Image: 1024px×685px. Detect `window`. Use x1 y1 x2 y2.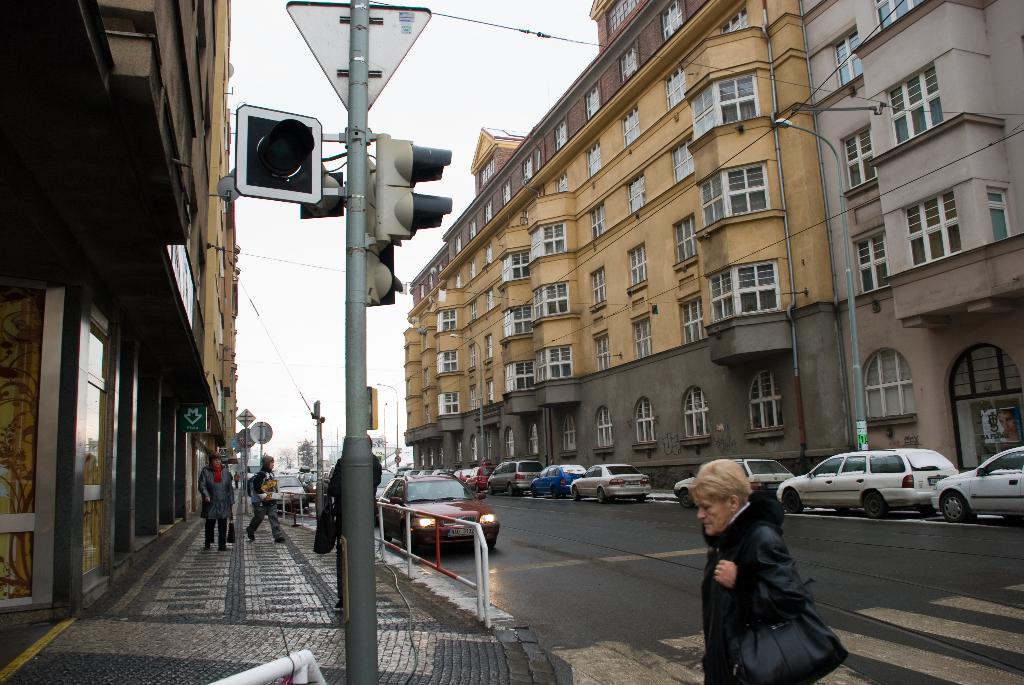
533 344 572 385.
